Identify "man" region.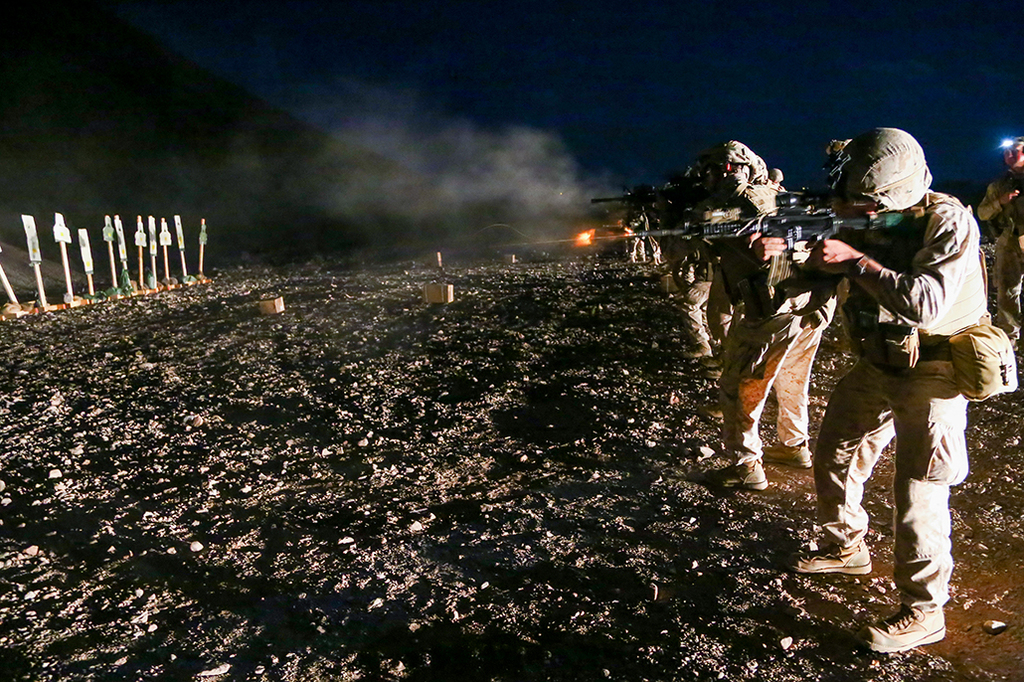
Region: (left=782, top=109, right=989, bottom=647).
